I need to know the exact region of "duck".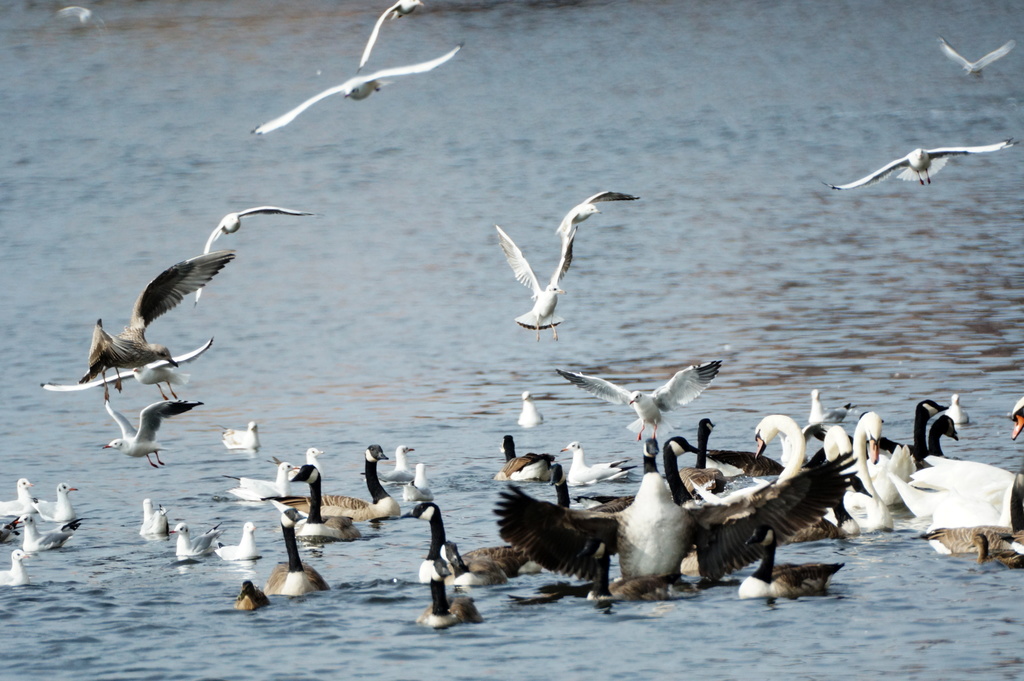
Region: 803, 382, 840, 450.
